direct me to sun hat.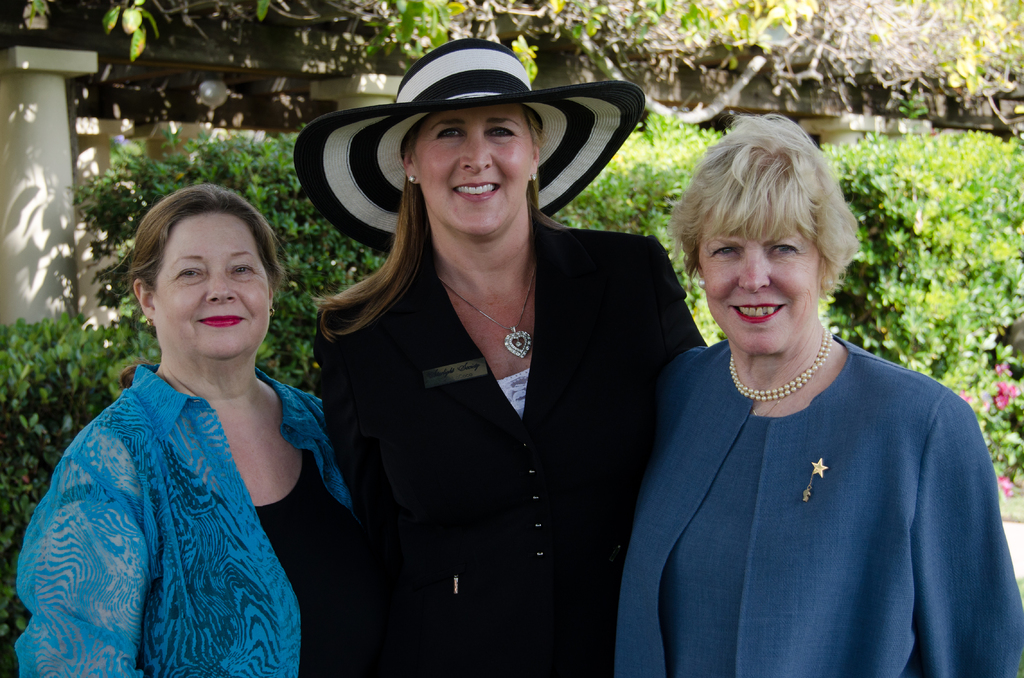
Direction: BBox(295, 34, 655, 250).
